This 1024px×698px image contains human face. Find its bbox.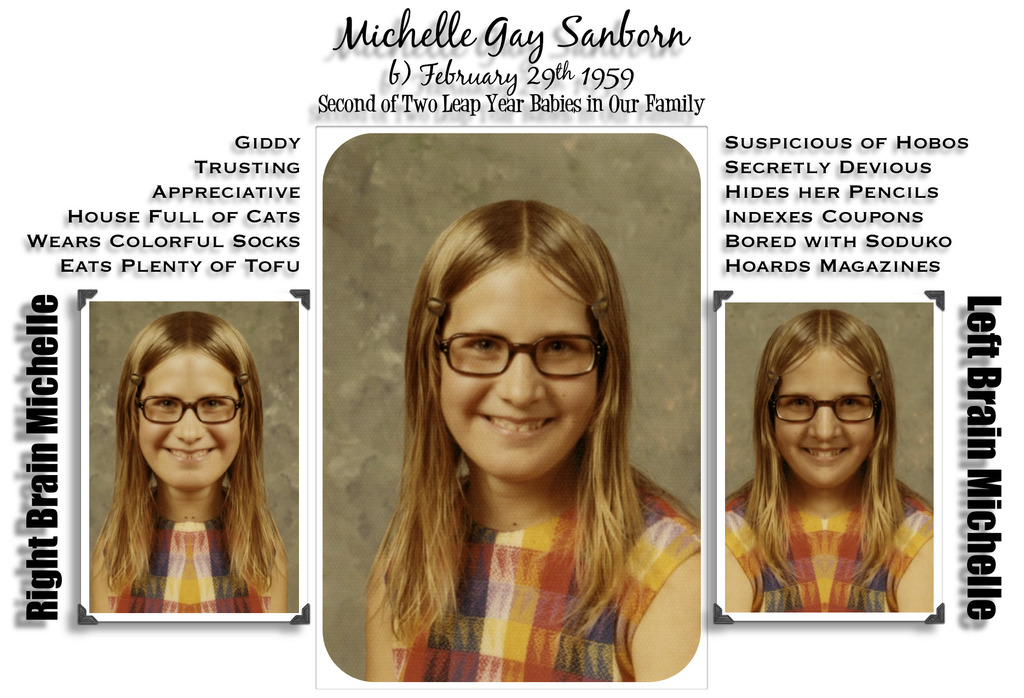
locate(410, 263, 625, 475).
